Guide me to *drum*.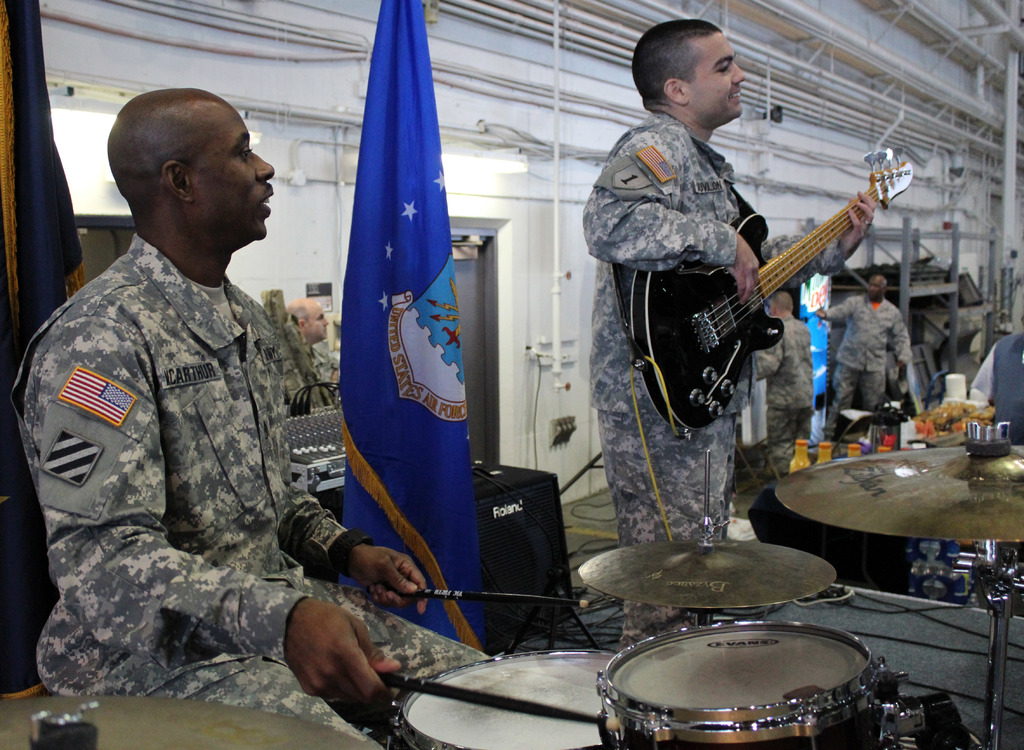
Guidance: (396, 649, 614, 749).
